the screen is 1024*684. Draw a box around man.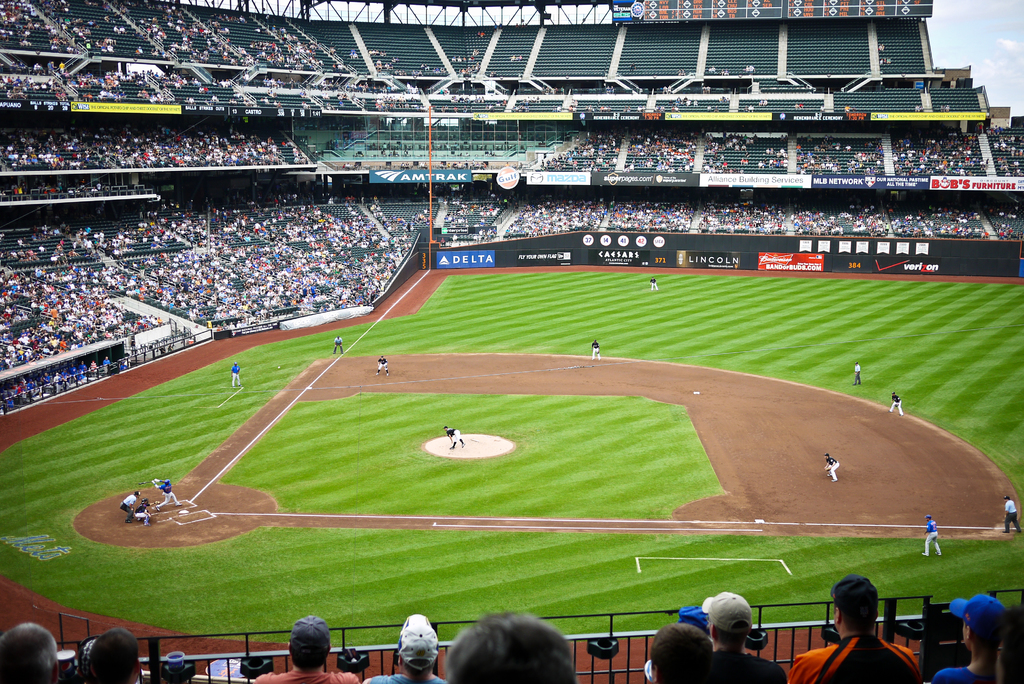
bbox(587, 342, 602, 359).
